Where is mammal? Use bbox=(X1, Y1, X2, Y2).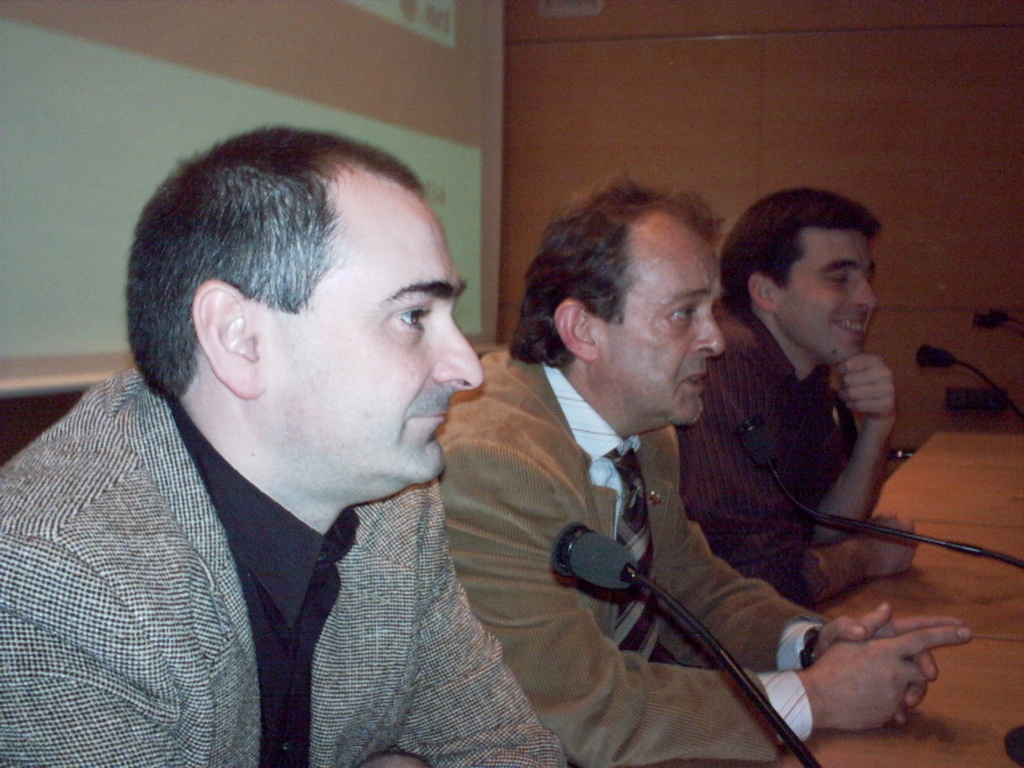
bbox=(2, 102, 626, 762).
